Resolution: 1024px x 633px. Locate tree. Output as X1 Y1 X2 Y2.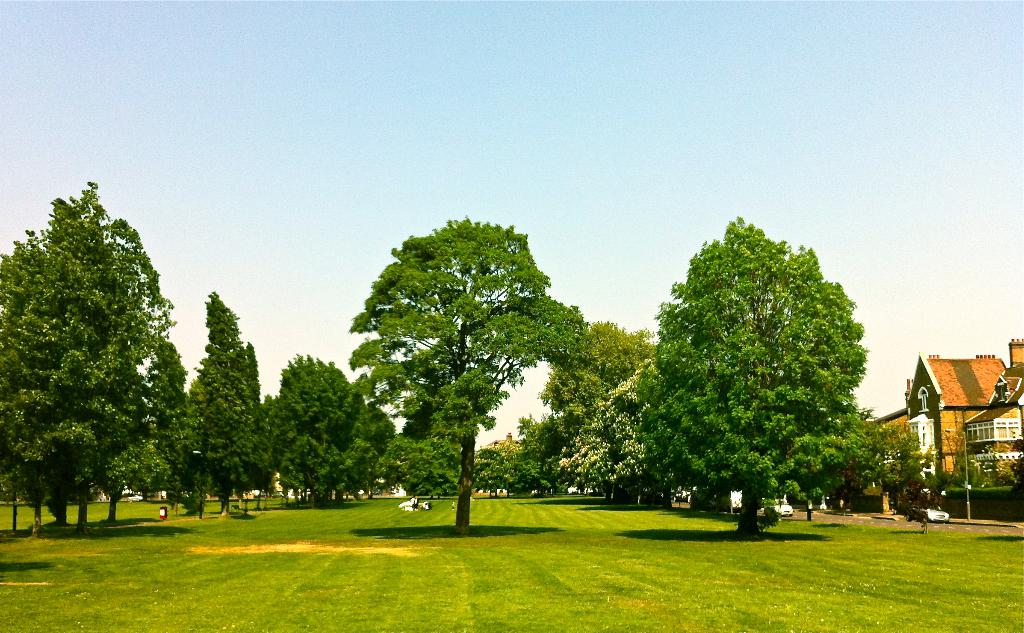
0 182 188 543.
